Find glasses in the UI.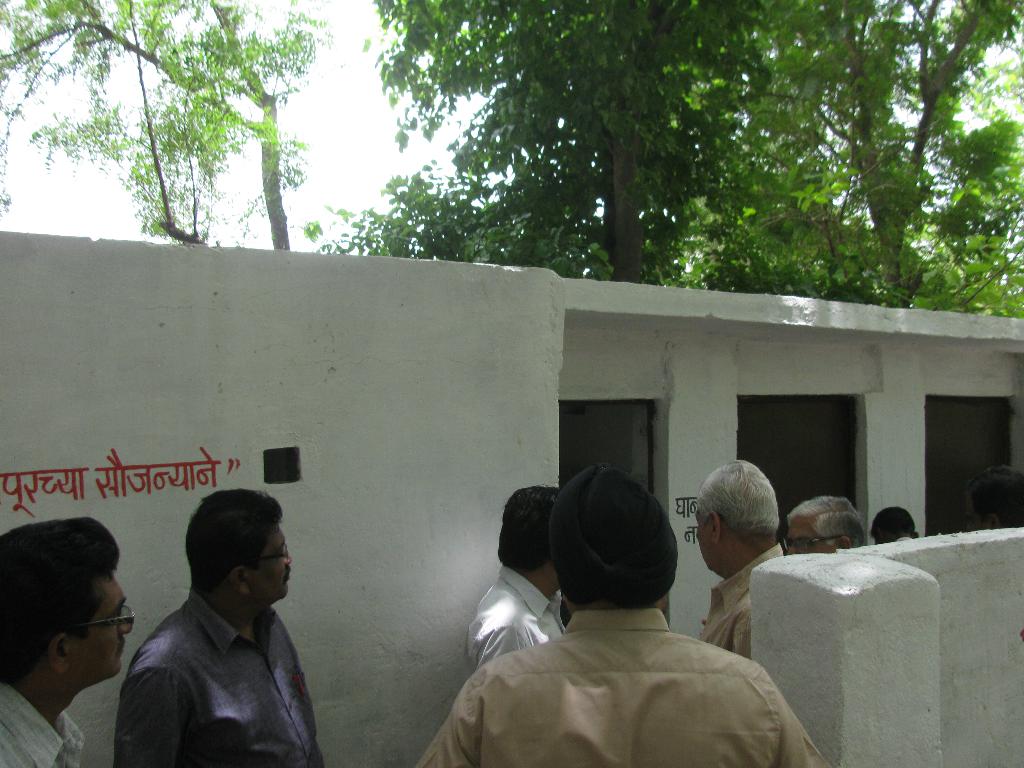
UI element at l=782, t=535, r=856, b=547.
